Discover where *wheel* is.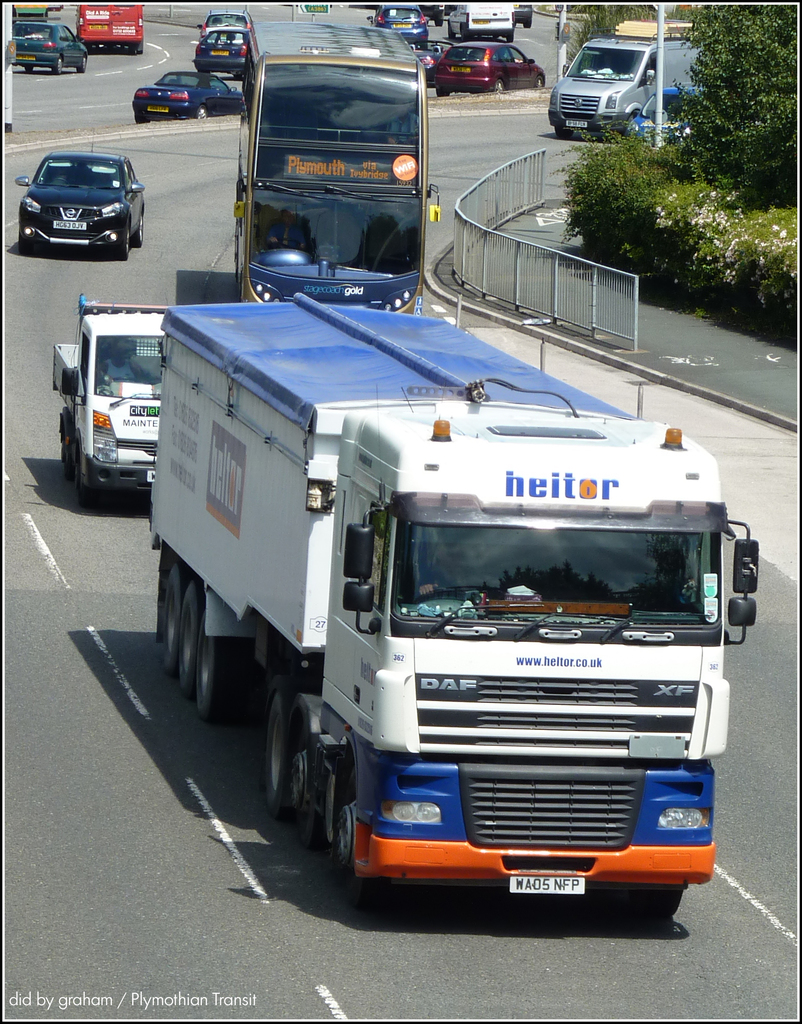
Discovered at 76 56 87 73.
